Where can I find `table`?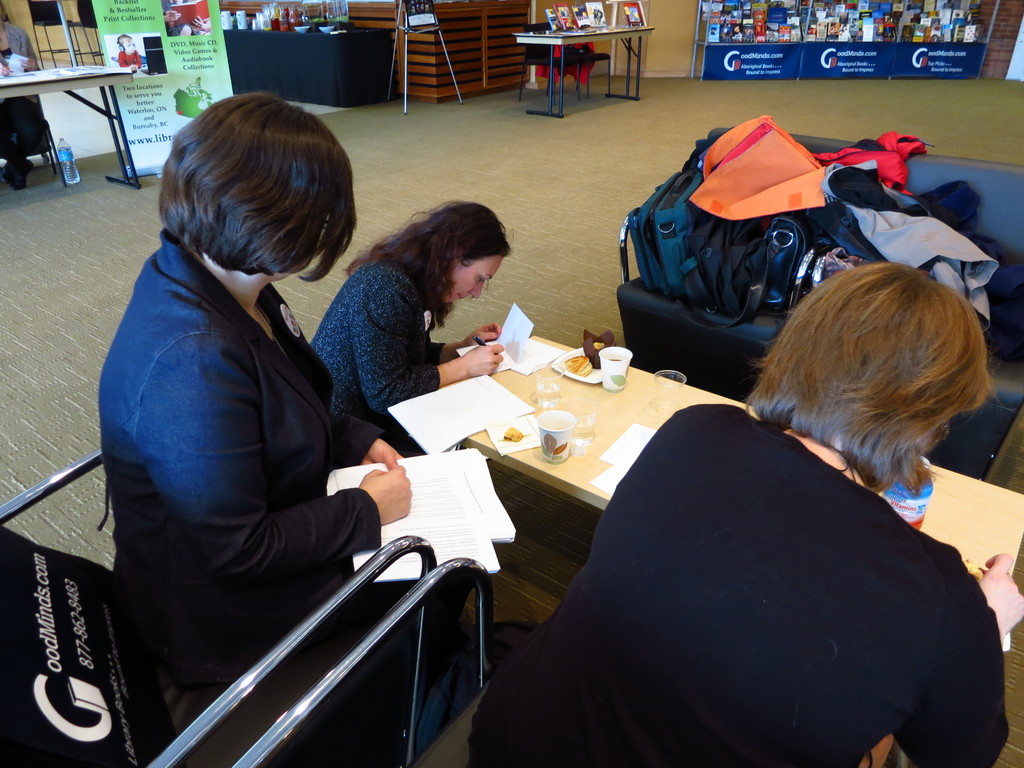
You can find it at bbox=(461, 333, 1023, 767).
